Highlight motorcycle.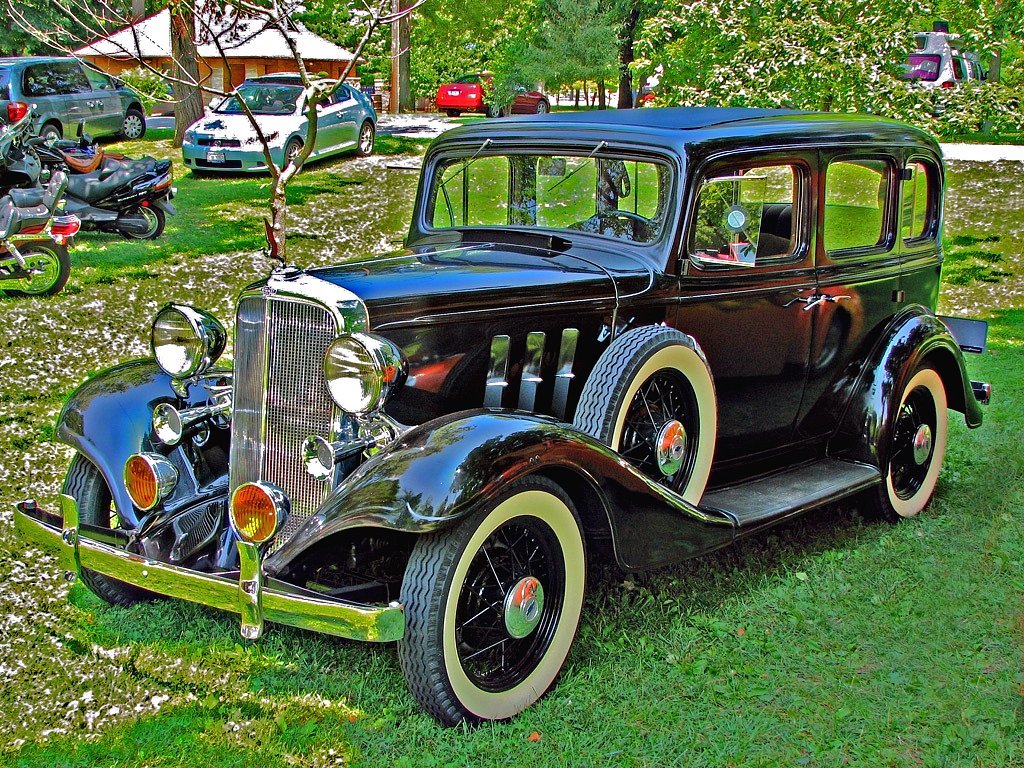
Highlighted region: bbox=[0, 99, 57, 193].
